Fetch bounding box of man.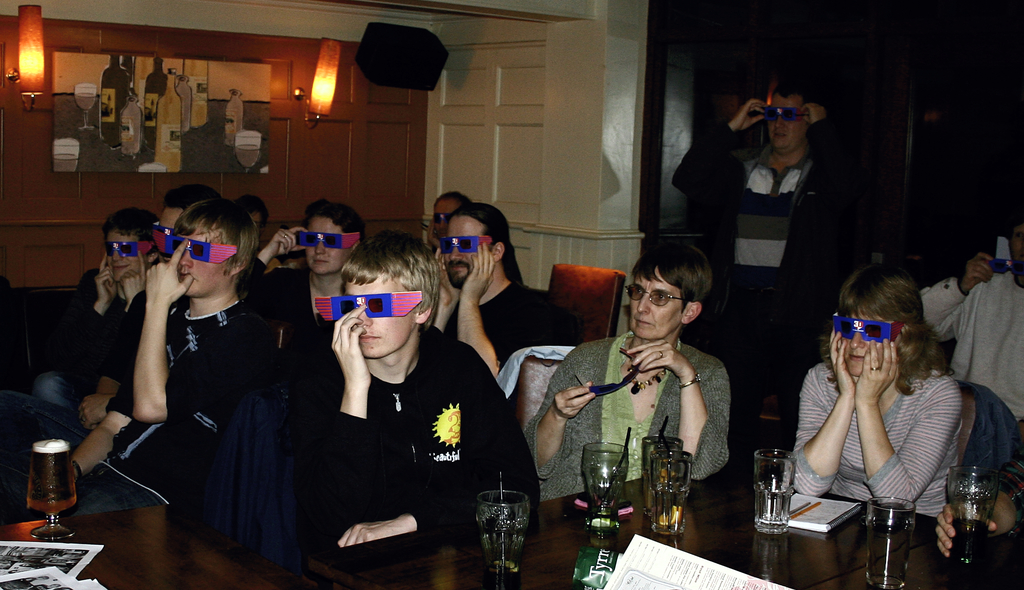
Bbox: [left=26, top=207, right=164, bottom=411].
